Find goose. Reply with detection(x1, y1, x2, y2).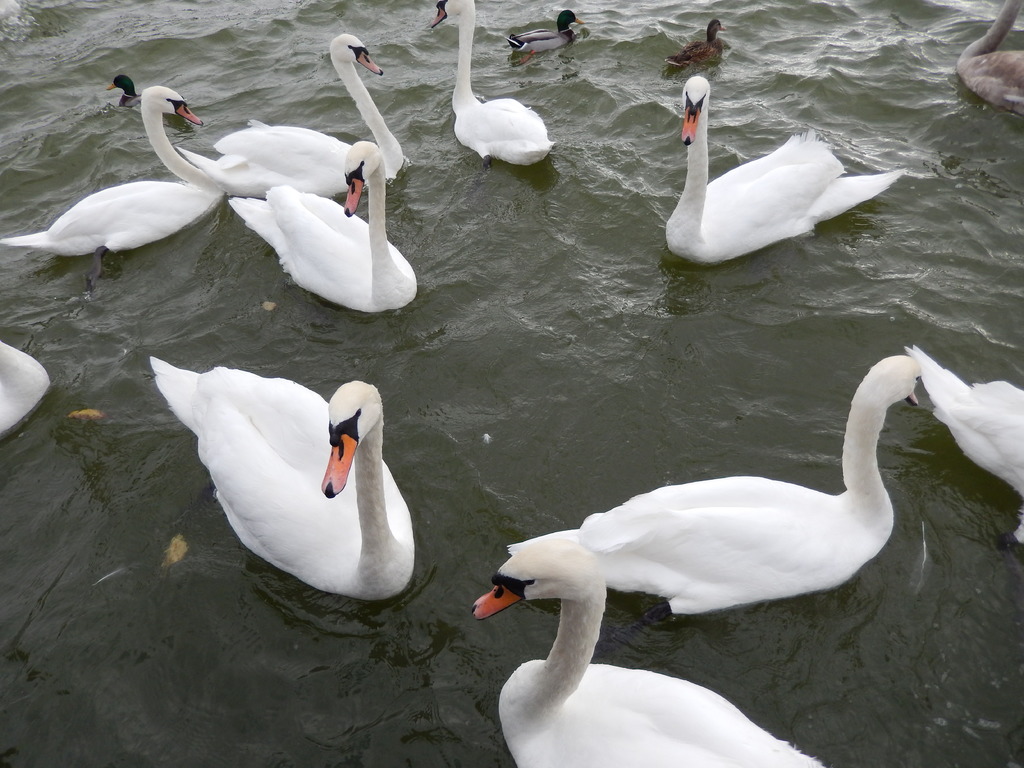
detection(182, 35, 401, 198).
